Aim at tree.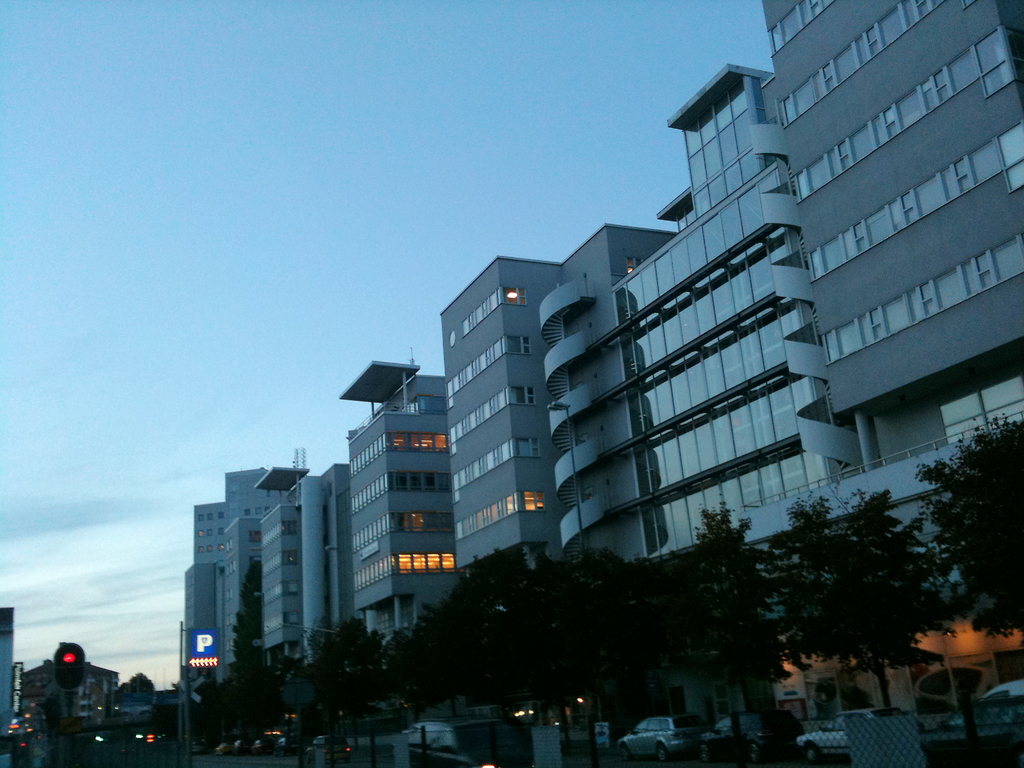
Aimed at region(218, 558, 276, 764).
